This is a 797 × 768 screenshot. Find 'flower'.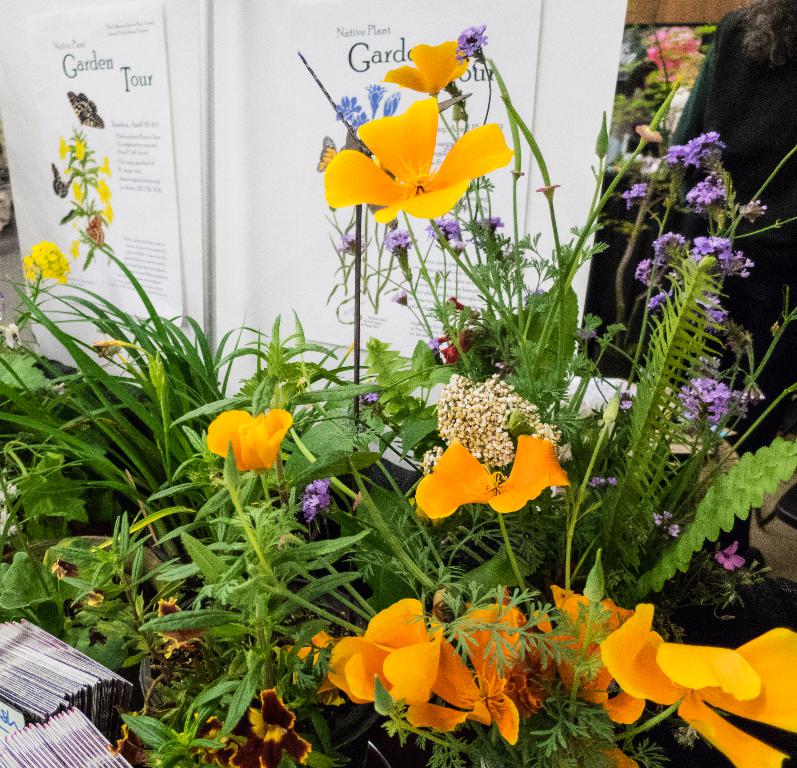
Bounding box: bbox(618, 398, 632, 407).
